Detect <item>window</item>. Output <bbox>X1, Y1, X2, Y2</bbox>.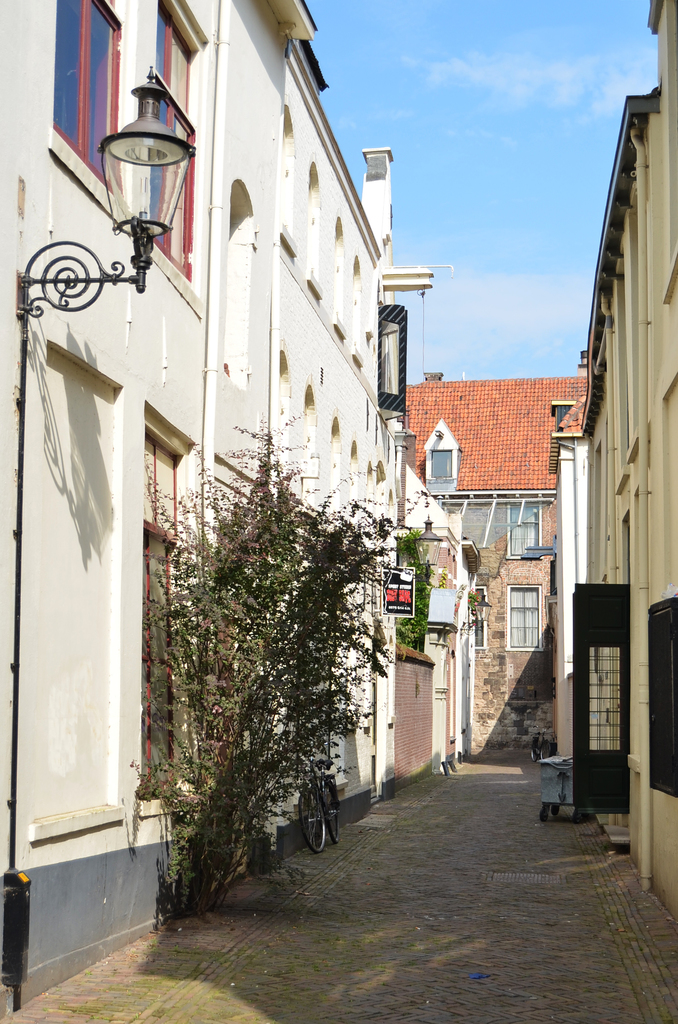
<bbox>570, 569, 652, 815</bbox>.
